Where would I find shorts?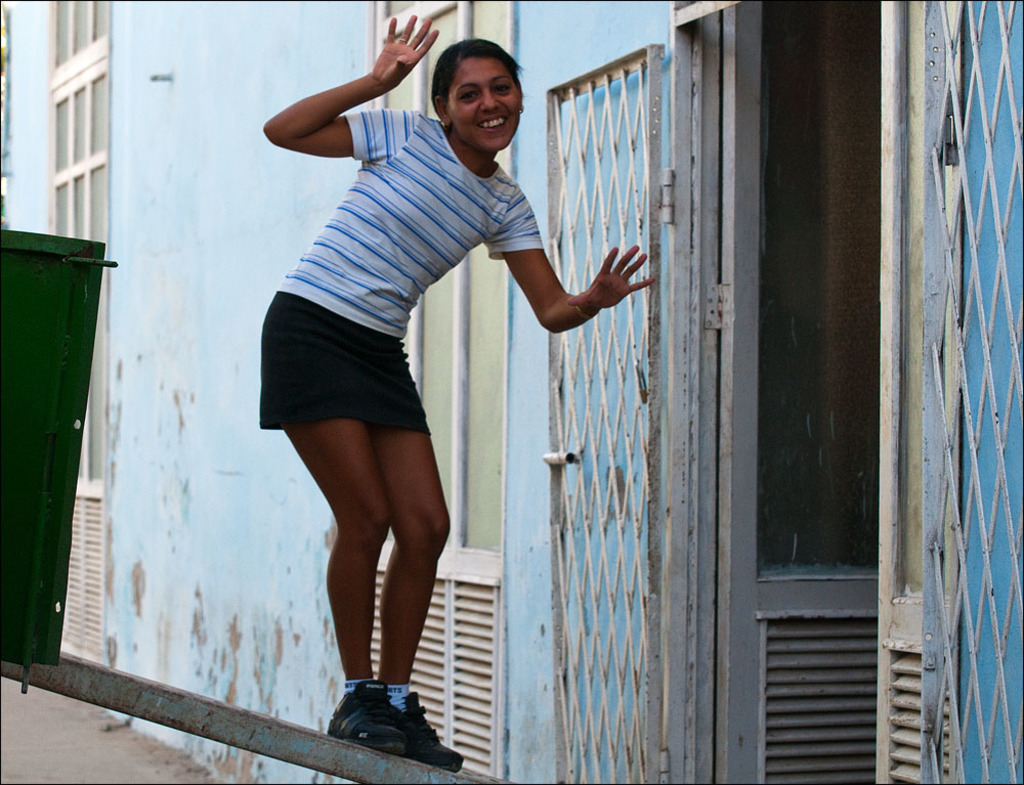
At (246, 295, 443, 453).
